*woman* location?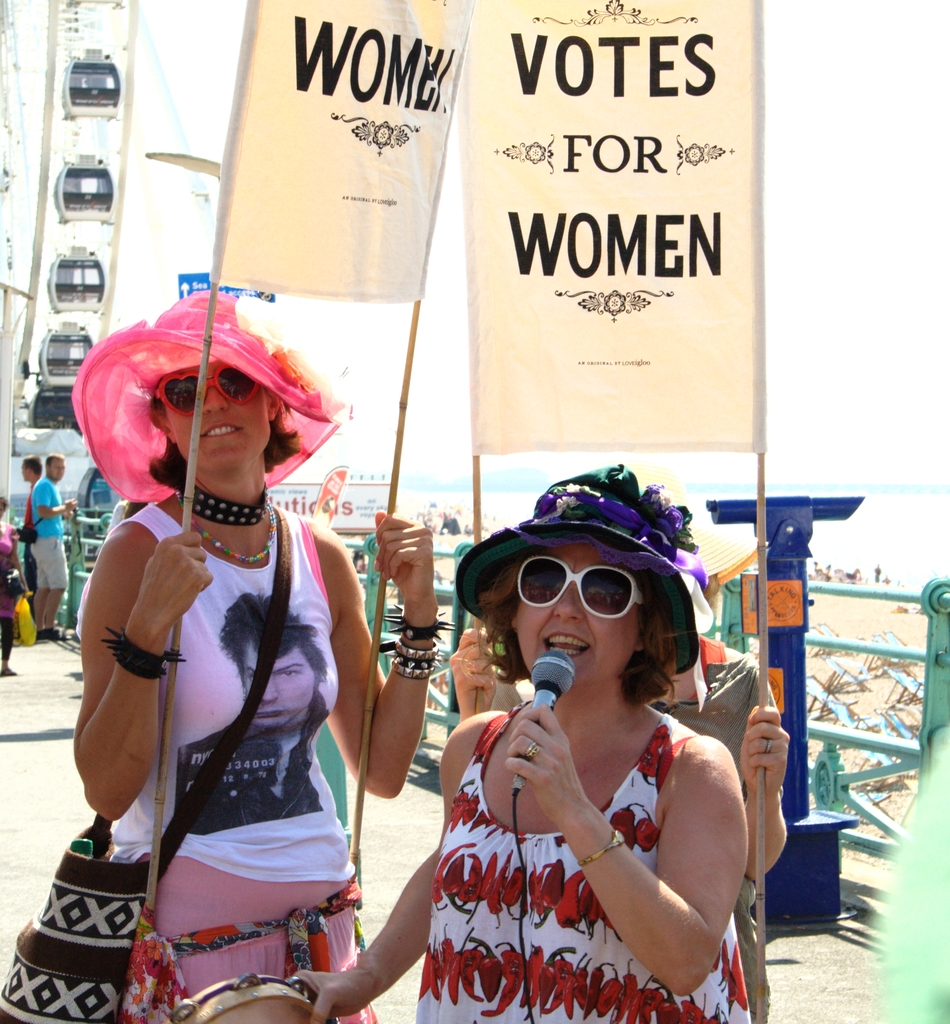
x1=75 y1=281 x2=443 y2=1023
